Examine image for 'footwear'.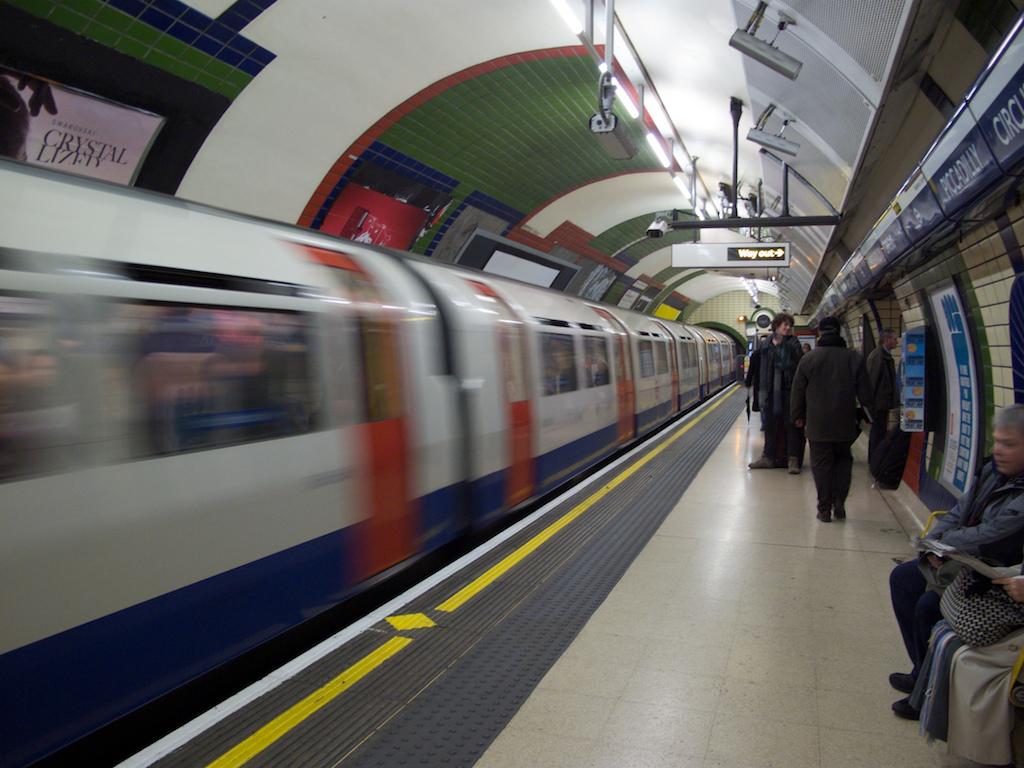
Examination result: [left=816, top=509, right=827, bottom=521].
